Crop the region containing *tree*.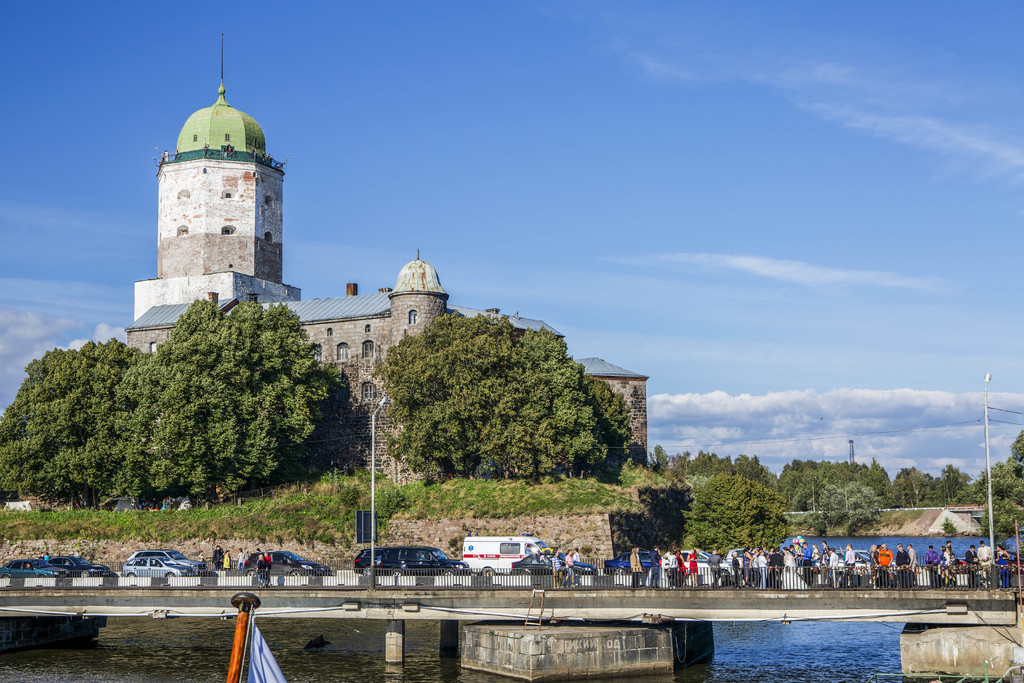
Crop region: detection(689, 472, 798, 545).
